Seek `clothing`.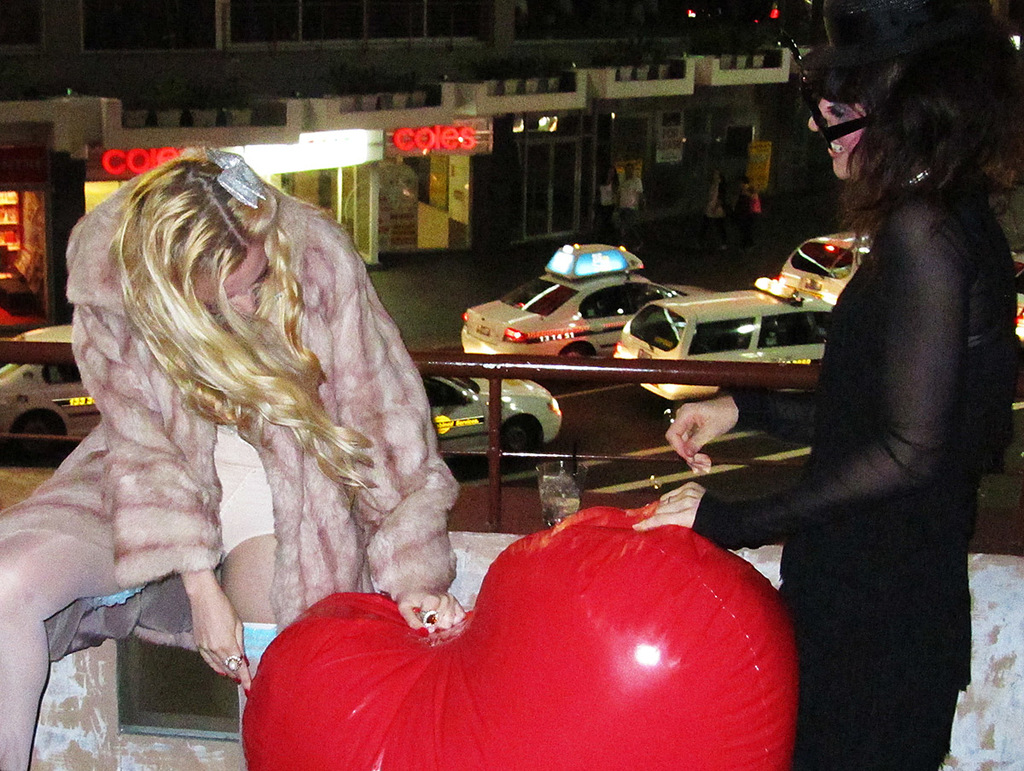
l=21, t=163, r=469, b=693.
